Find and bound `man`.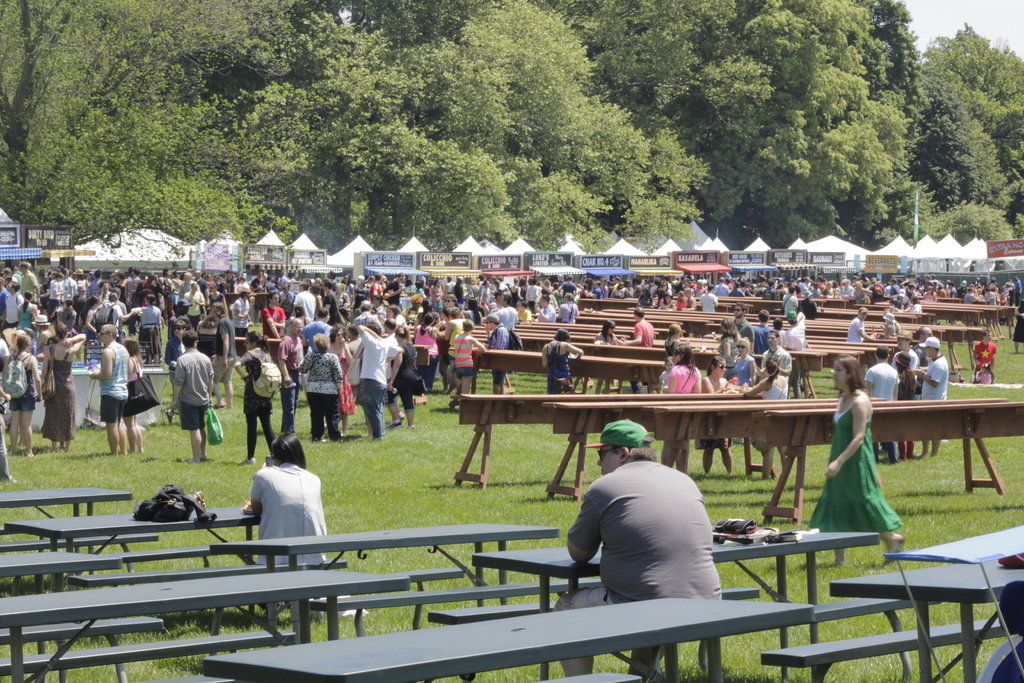
Bound: (0,276,12,320).
